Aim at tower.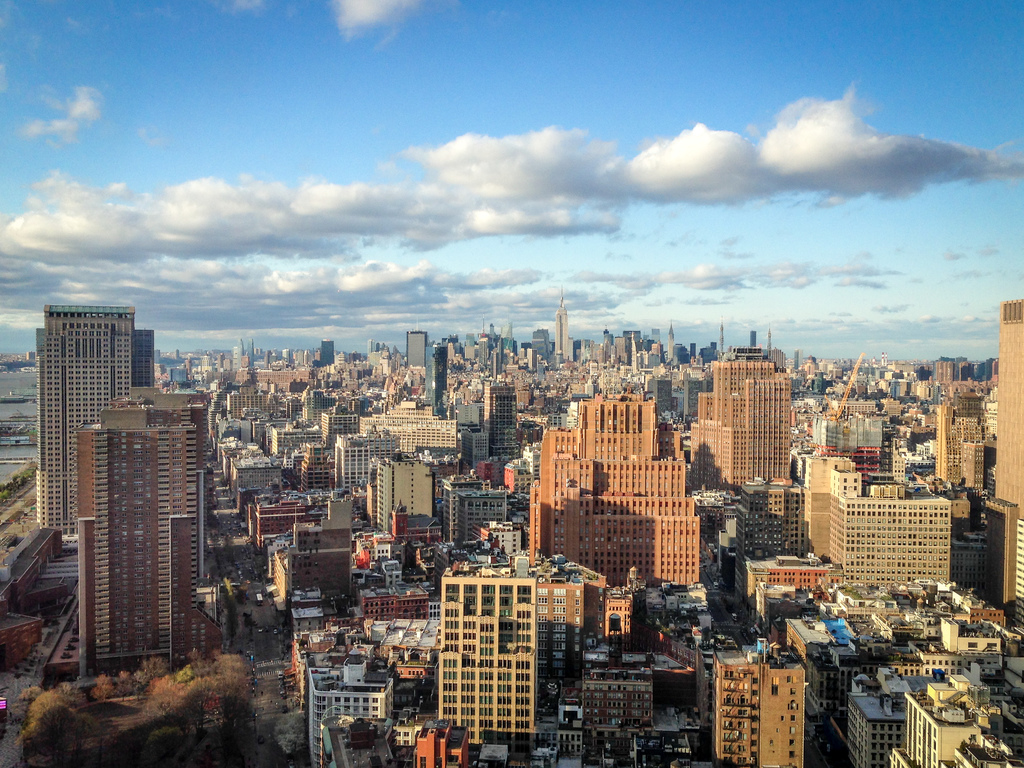
Aimed at (x1=359, y1=393, x2=464, y2=451).
